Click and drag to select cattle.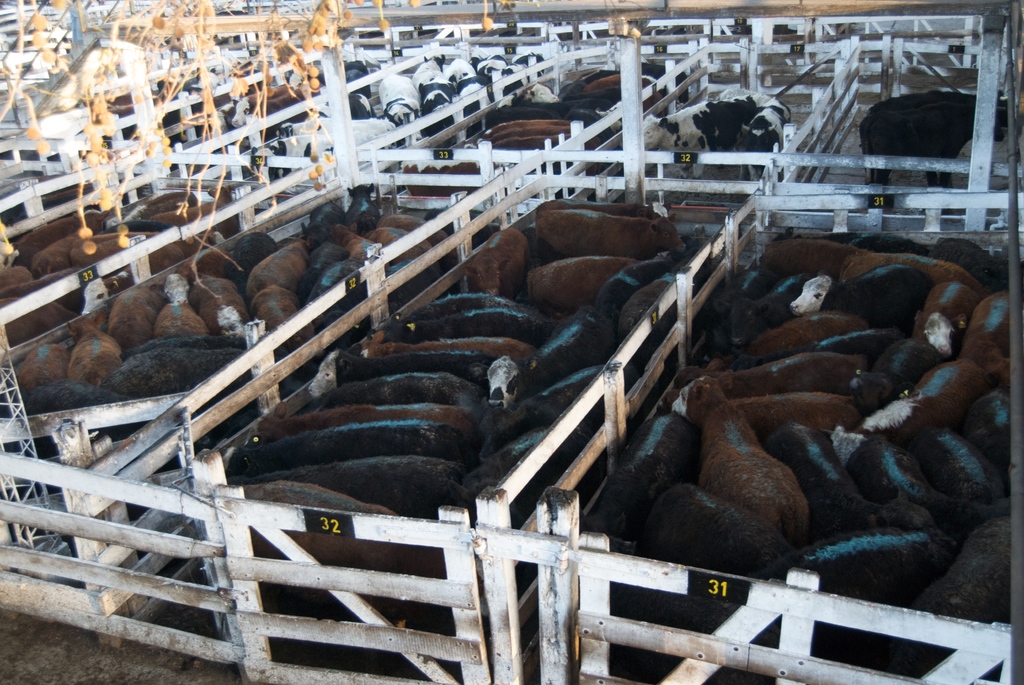
Selection: (x1=476, y1=51, x2=509, y2=77).
